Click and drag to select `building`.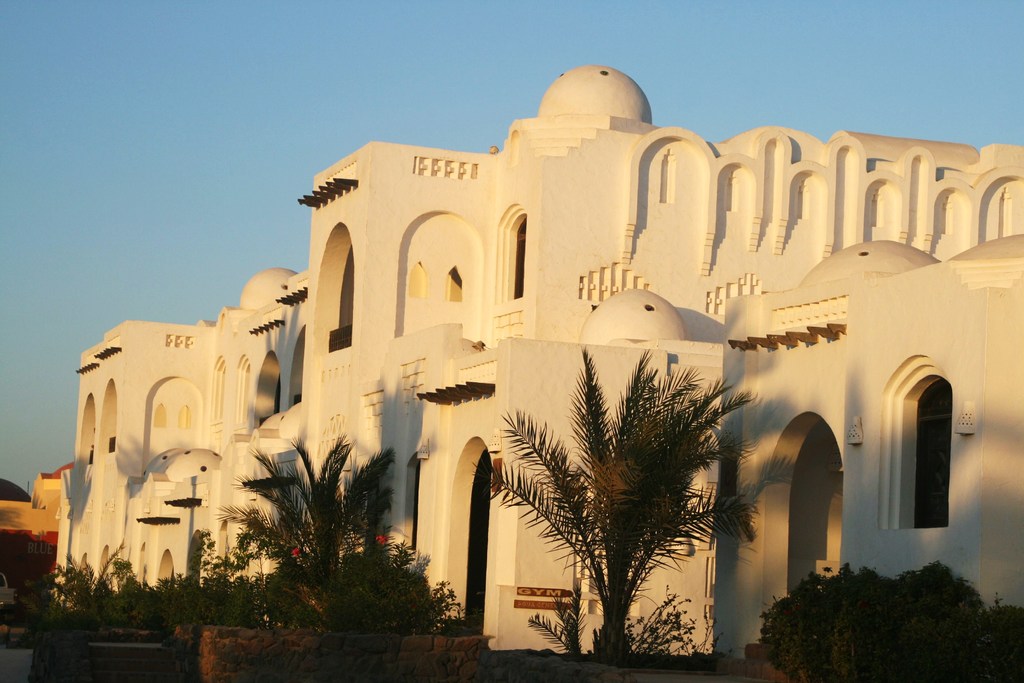
Selection: 60,59,1023,682.
